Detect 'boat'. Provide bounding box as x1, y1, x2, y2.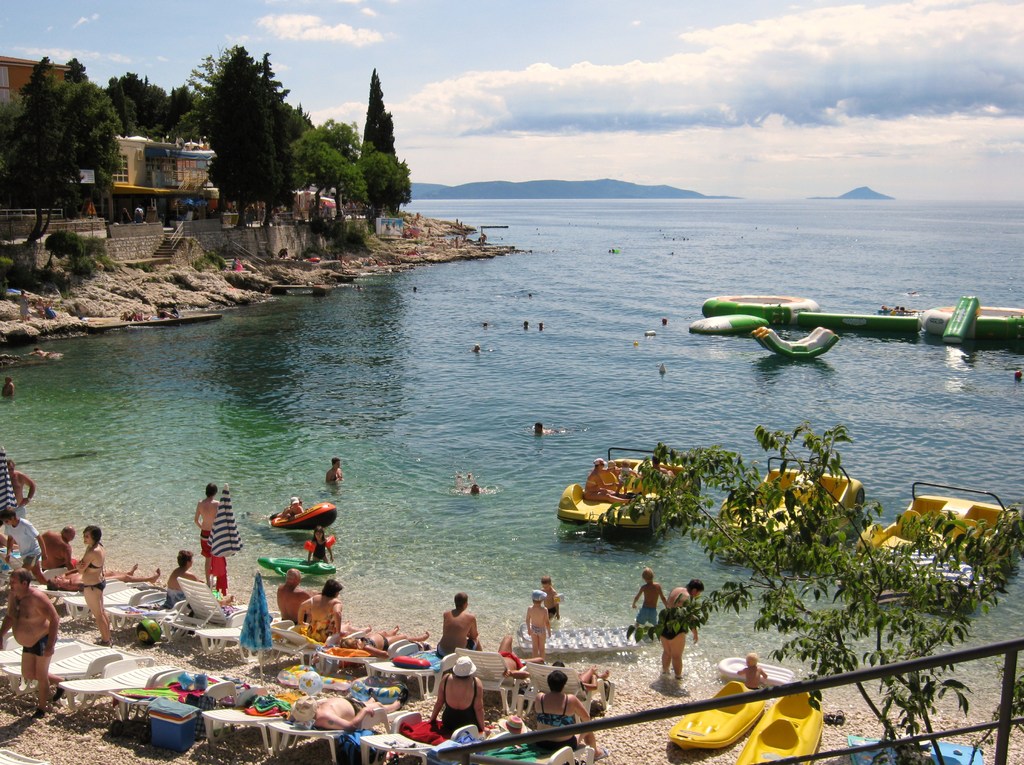
667, 680, 763, 747.
